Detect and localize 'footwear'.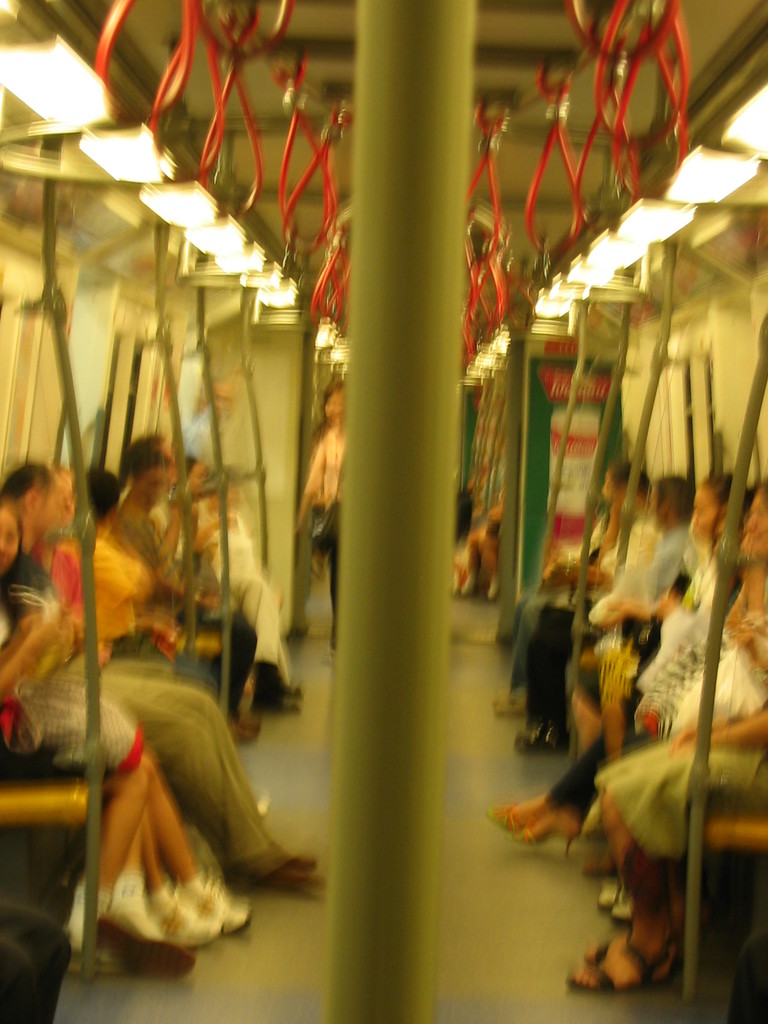
Localized at select_region(246, 845, 326, 888).
